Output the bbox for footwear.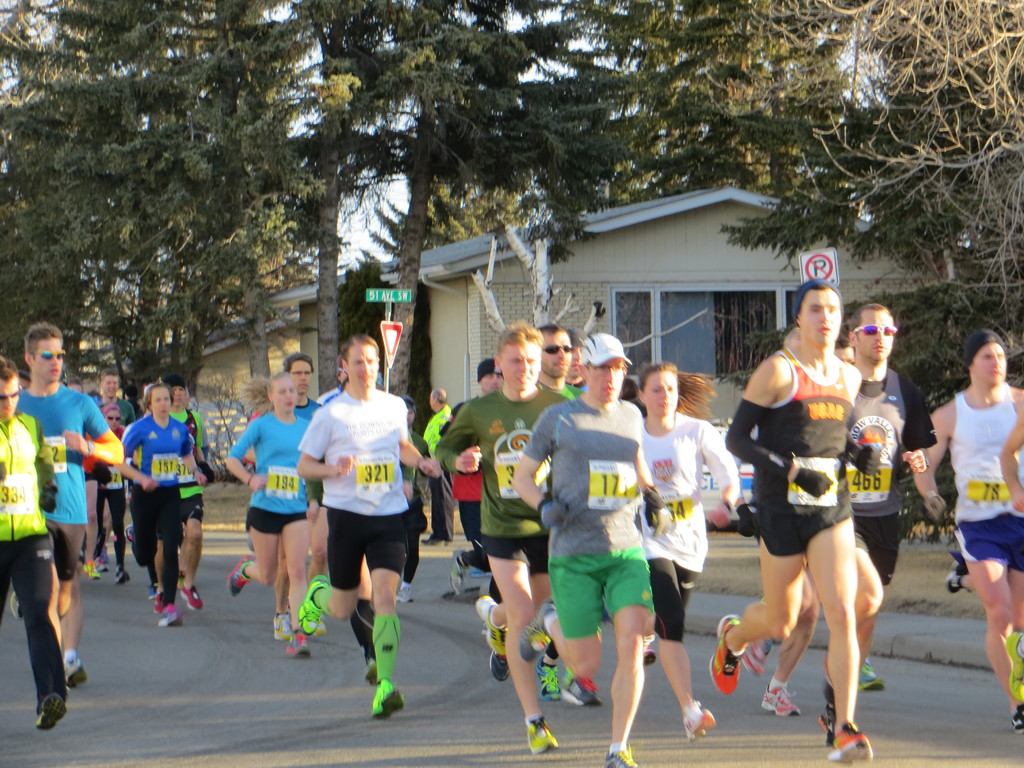
l=113, t=563, r=131, b=588.
